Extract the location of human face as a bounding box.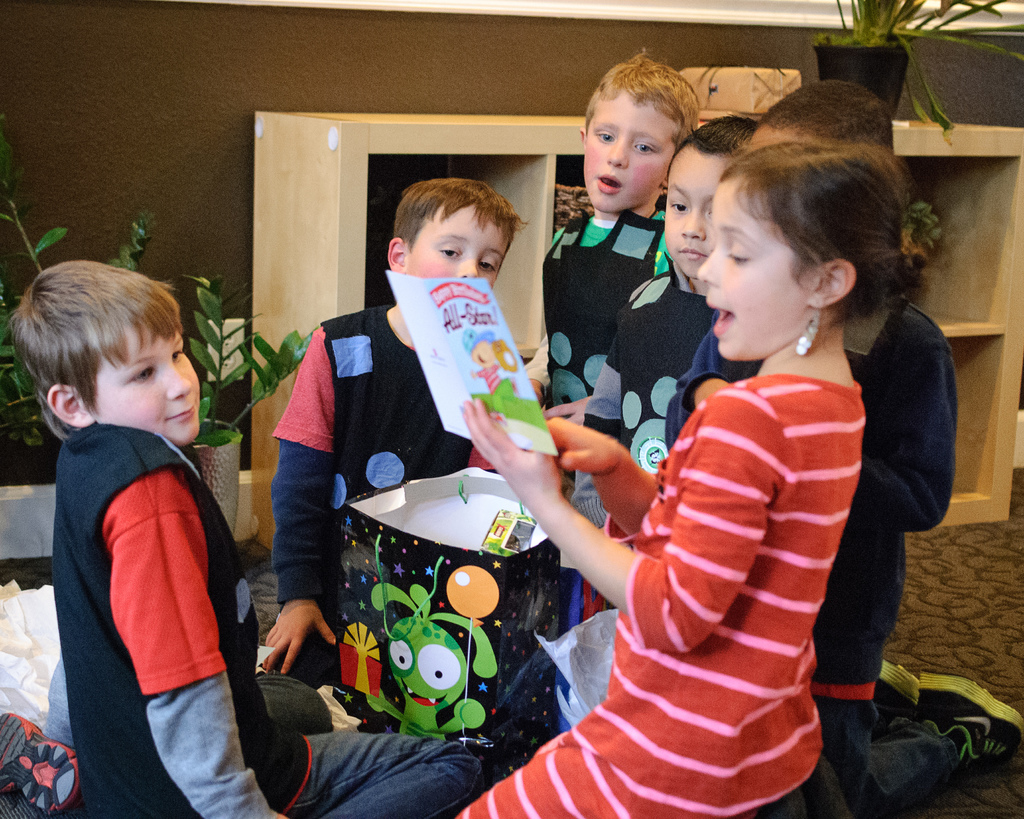
700,169,811,352.
